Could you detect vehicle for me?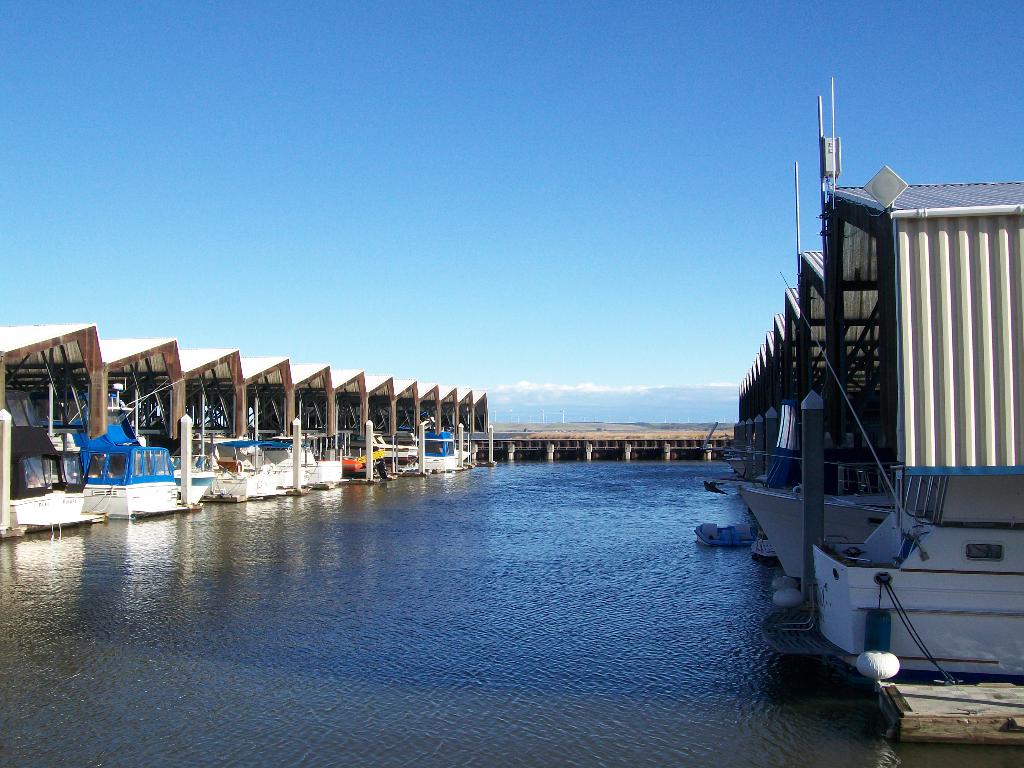
Detection result: 195, 442, 283, 504.
